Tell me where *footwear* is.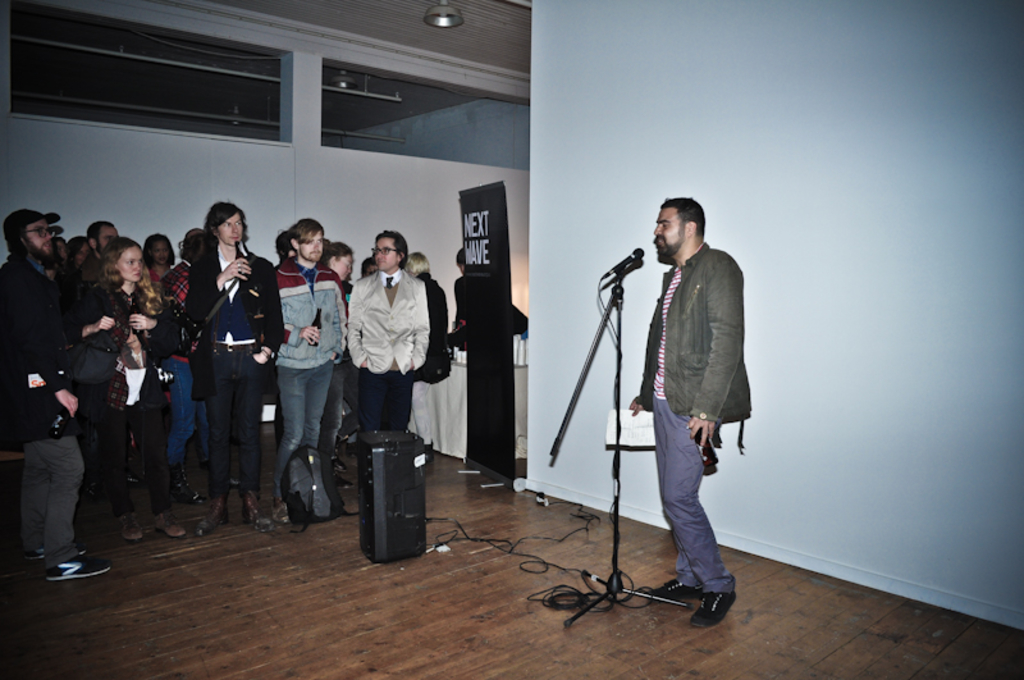
*footwear* is at region(116, 514, 143, 543).
